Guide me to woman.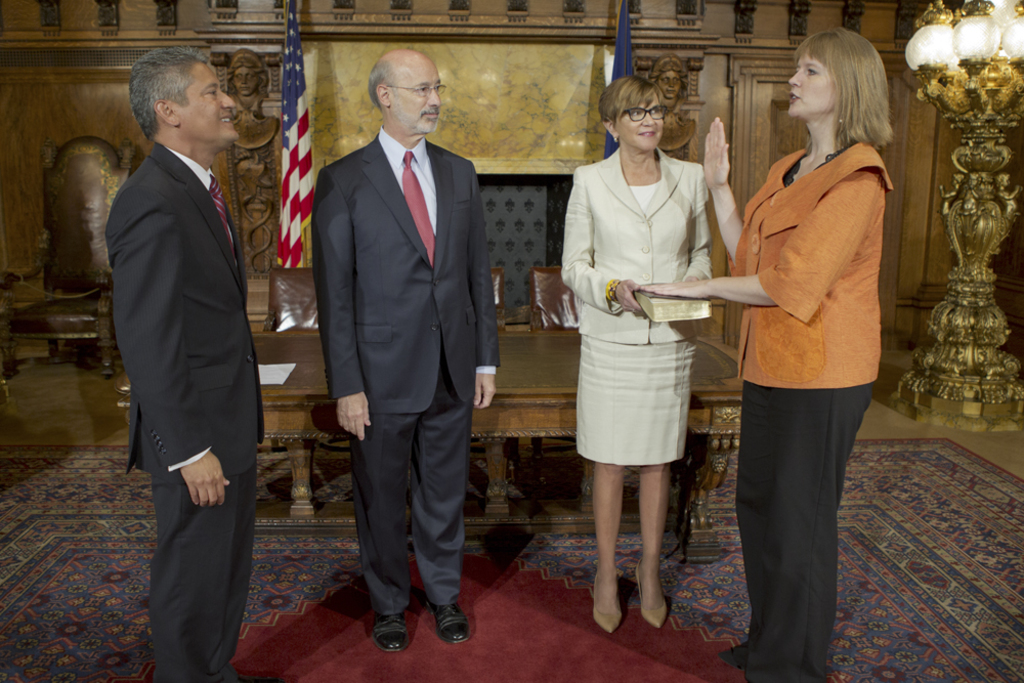
Guidance: crop(560, 75, 713, 621).
